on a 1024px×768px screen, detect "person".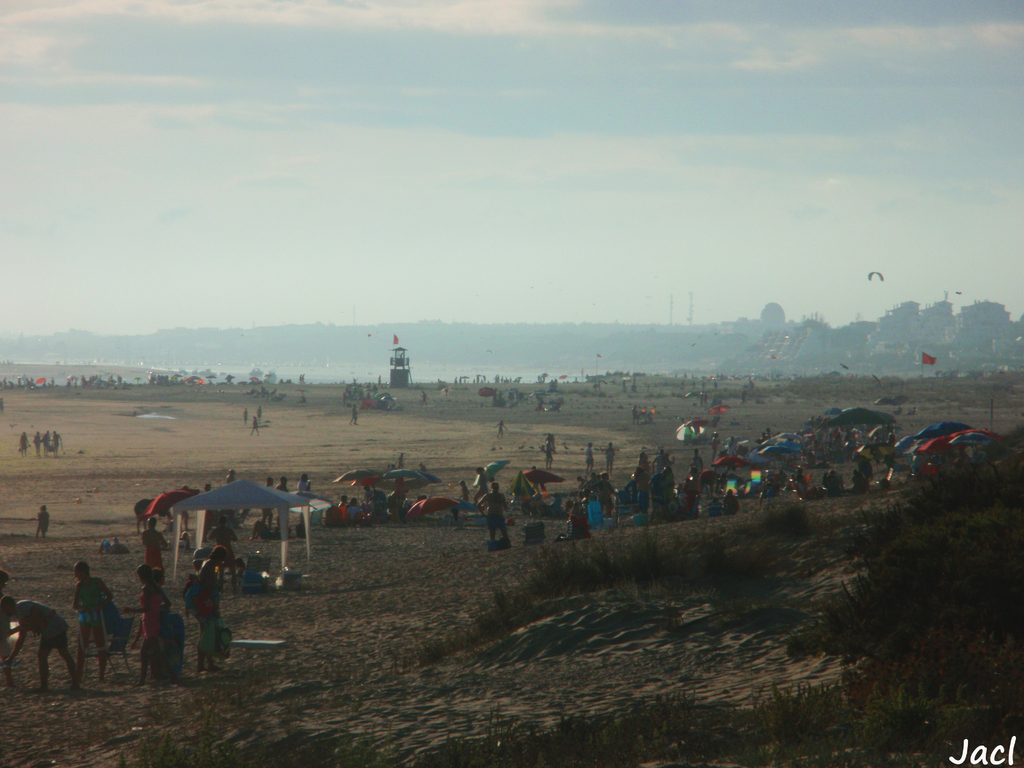
{"x1": 541, "y1": 430, "x2": 559, "y2": 471}.
